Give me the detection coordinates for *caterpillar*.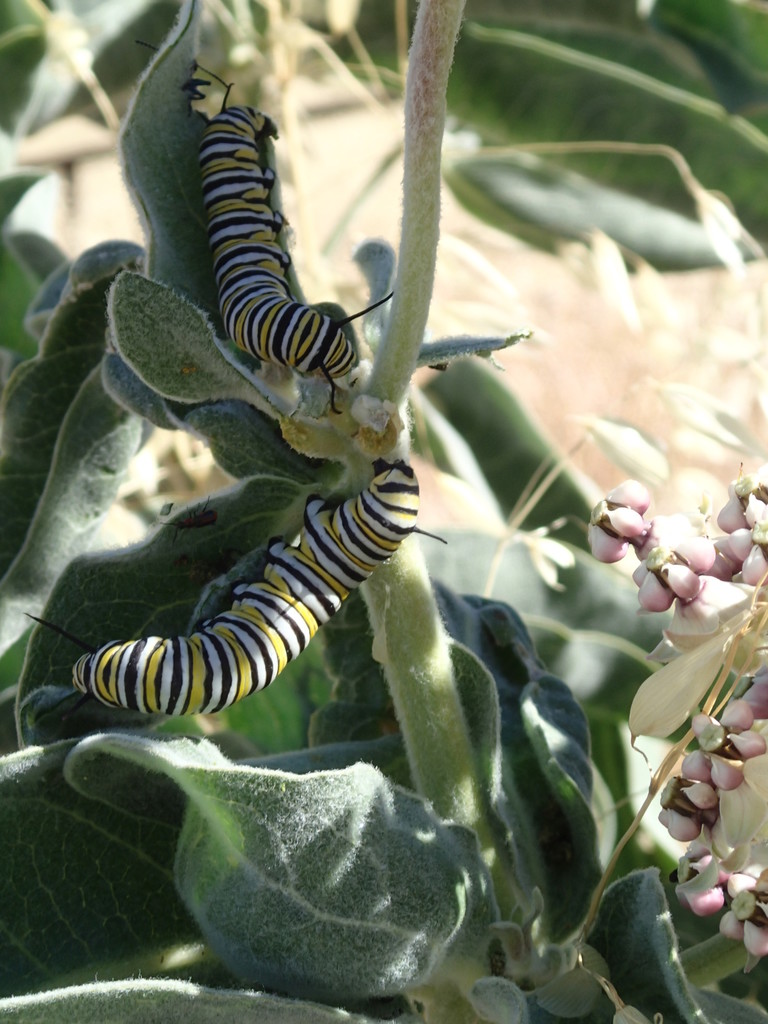
(x1=27, y1=456, x2=447, y2=715).
